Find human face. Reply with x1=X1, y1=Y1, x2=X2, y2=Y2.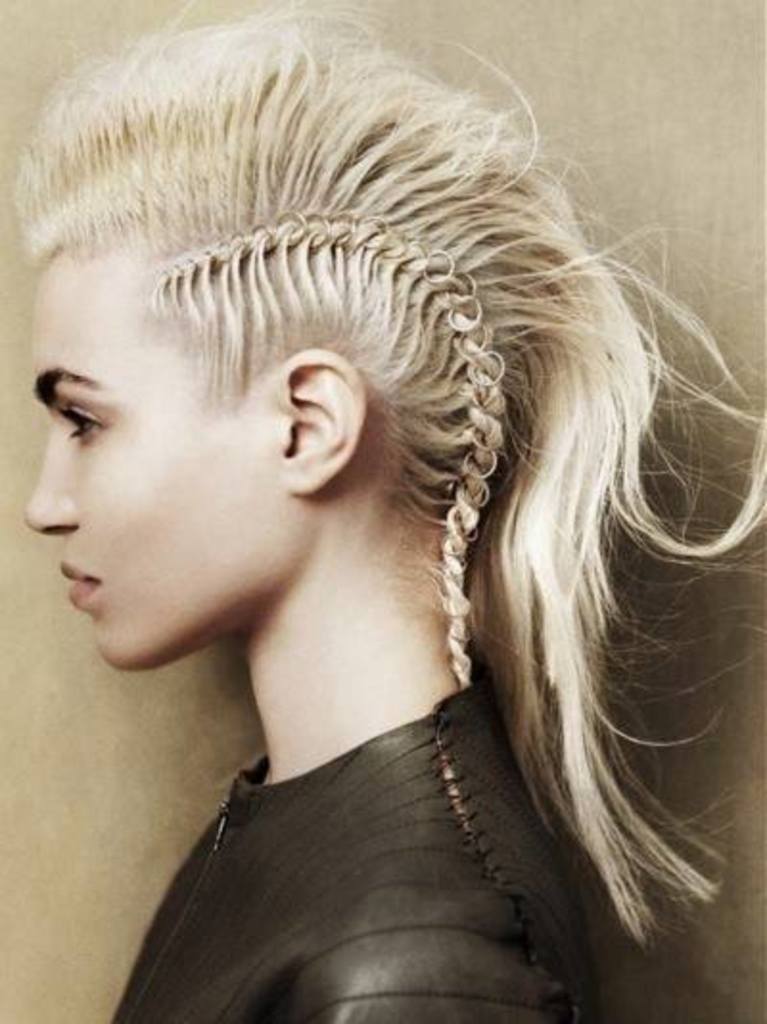
x1=23, y1=268, x2=295, y2=671.
